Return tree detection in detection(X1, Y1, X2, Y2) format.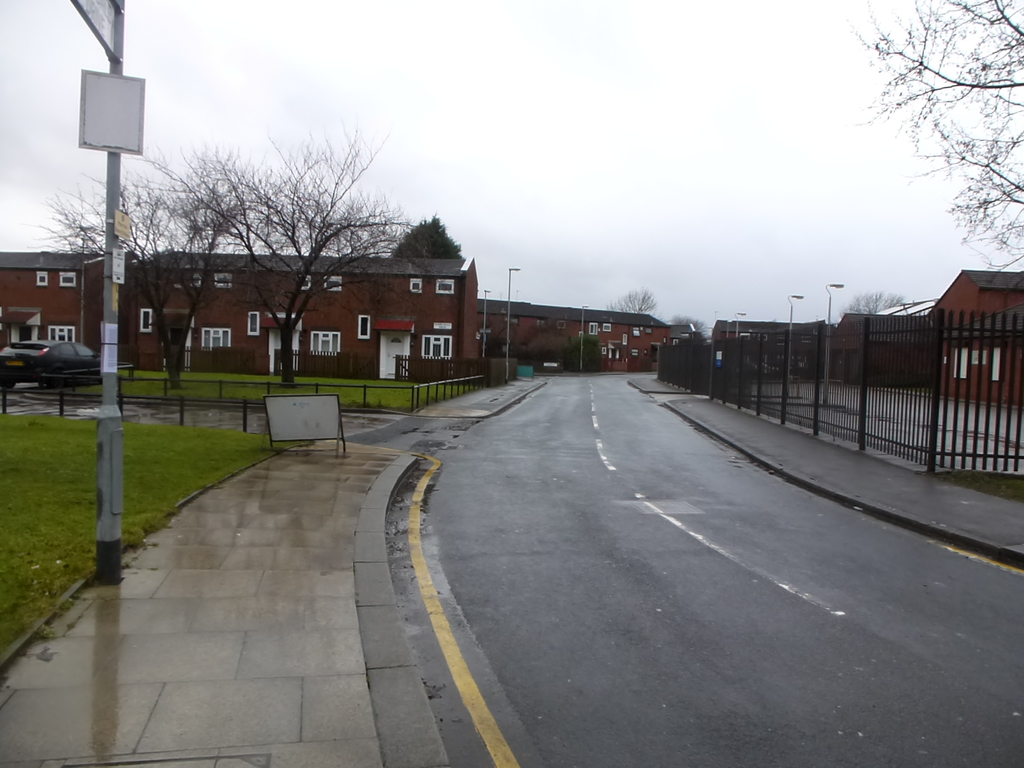
detection(19, 164, 239, 395).
